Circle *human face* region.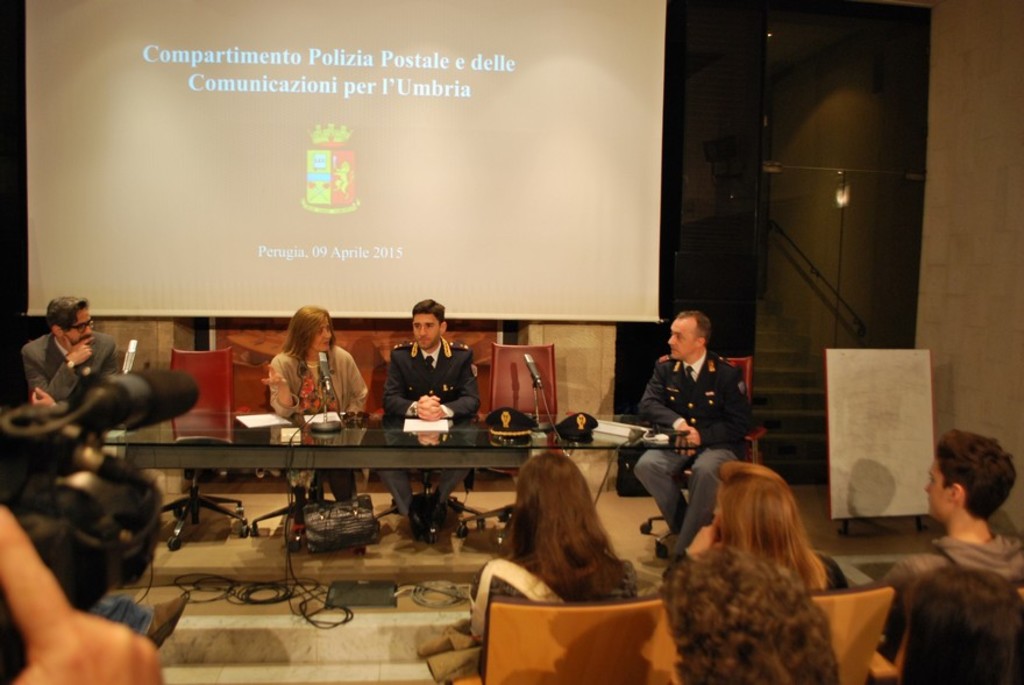
Region: {"x1": 311, "y1": 327, "x2": 332, "y2": 356}.
